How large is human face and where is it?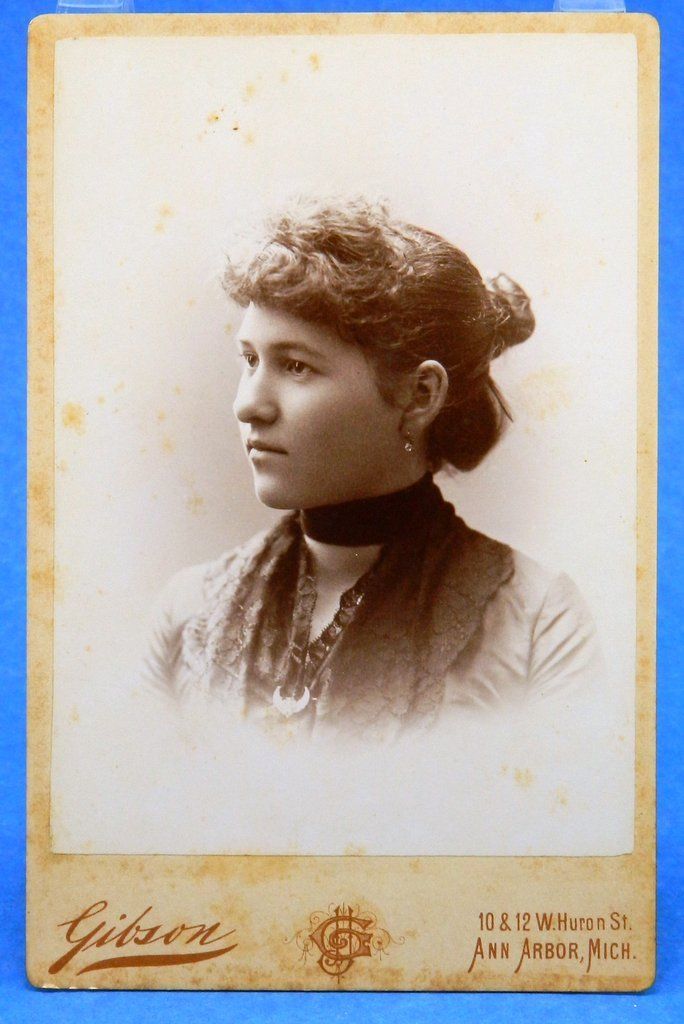
Bounding box: <box>229,292,406,507</box>.
